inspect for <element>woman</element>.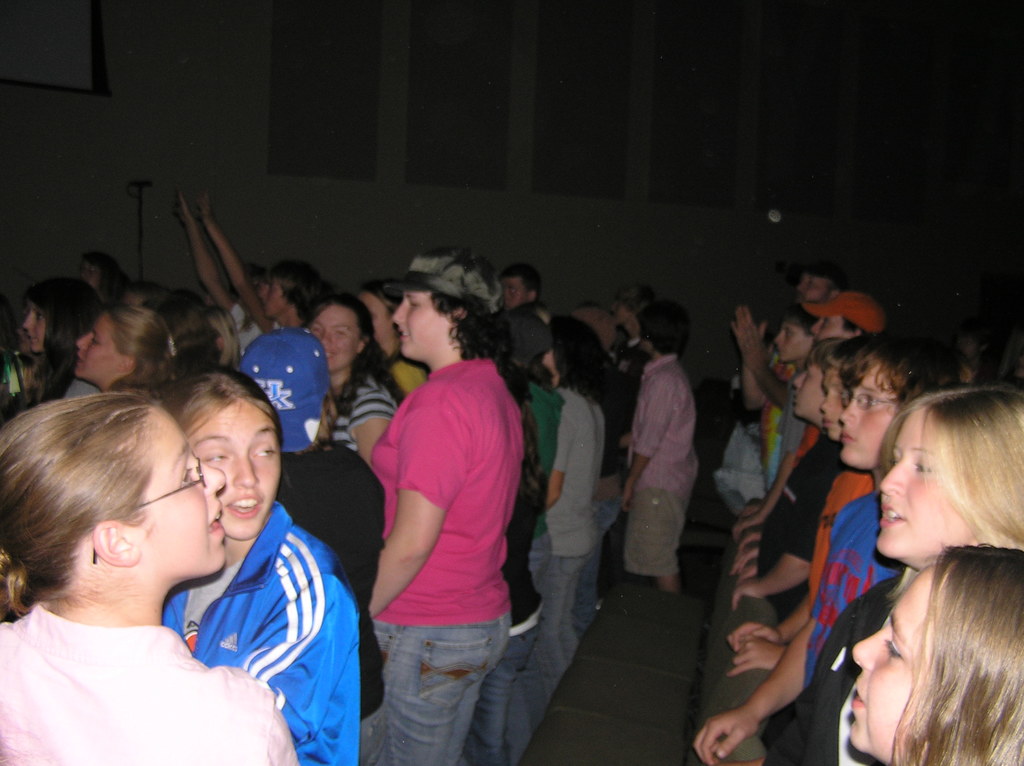
Inspection: bbox(369, 244, 542, 765).
